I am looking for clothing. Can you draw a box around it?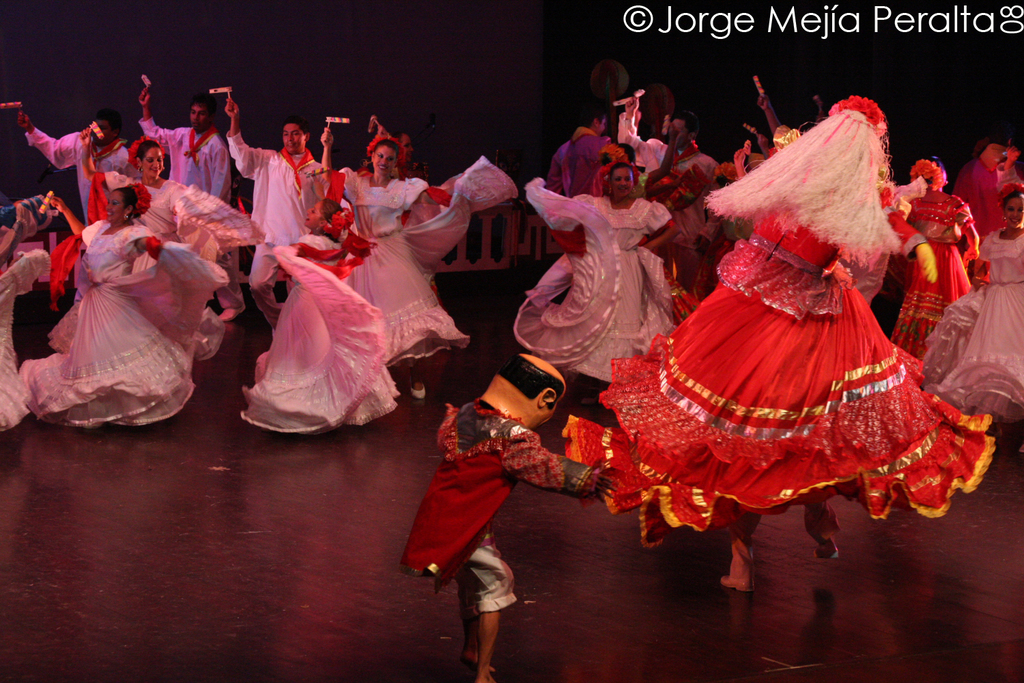
Sure, the bounding box is (left=239, top=223, right=401, bottom=438).
